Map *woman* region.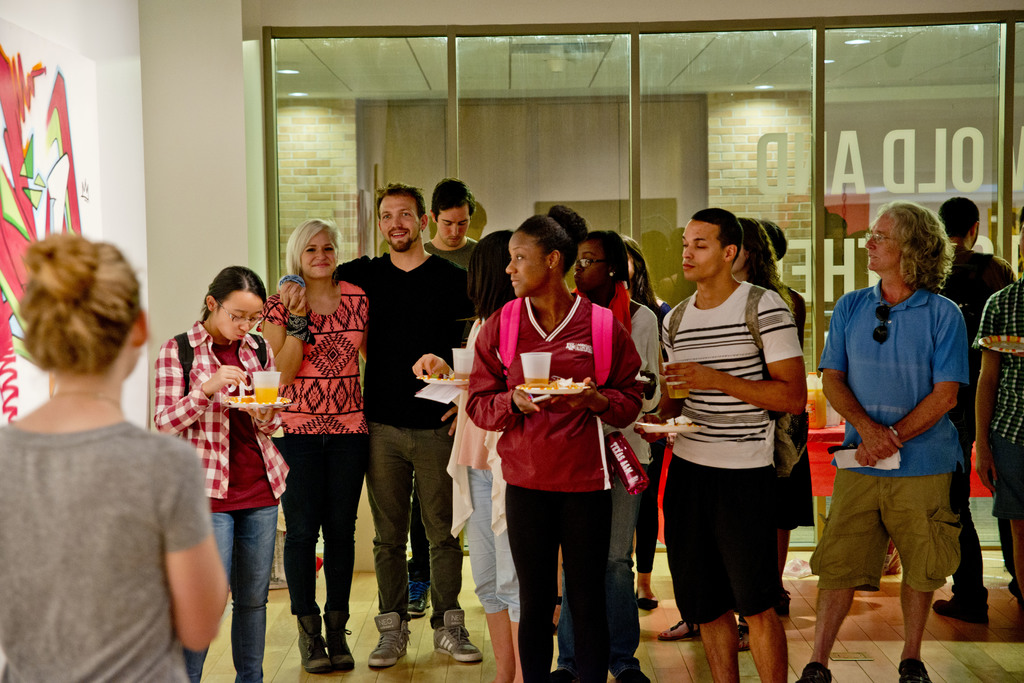
Mapped to box(618, 235, 672, 612).
